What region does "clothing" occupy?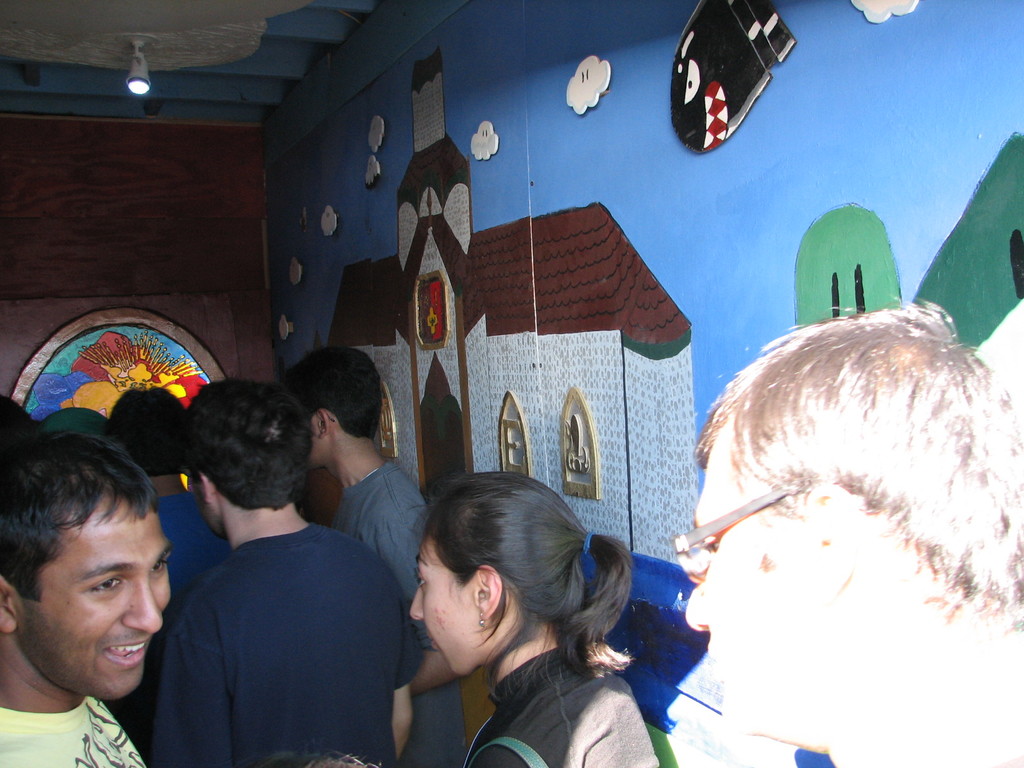
region(151, 488, 232, 595).
